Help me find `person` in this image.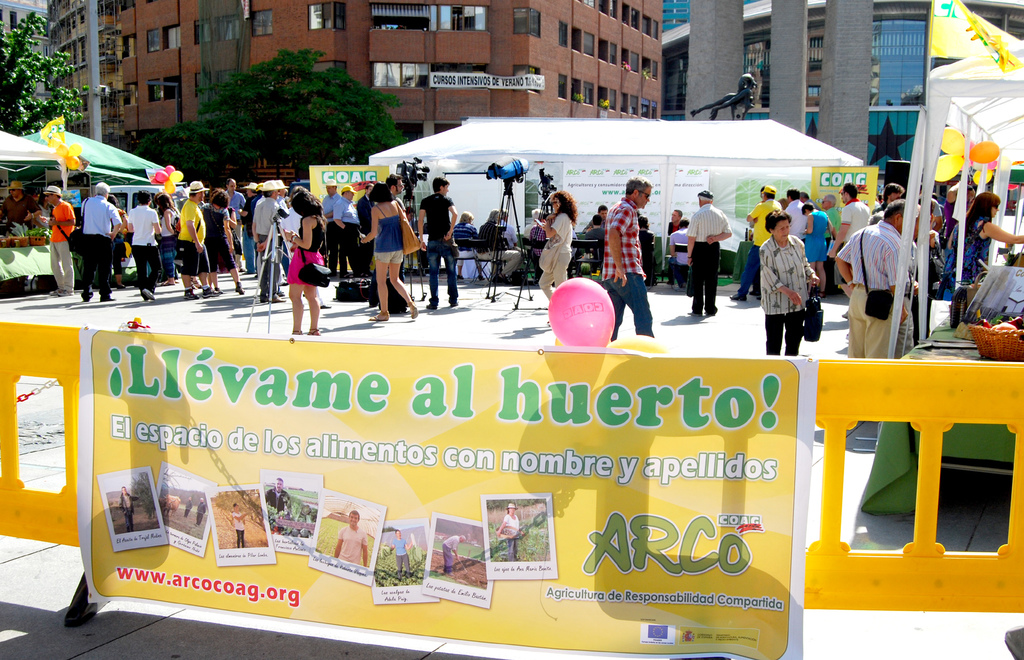
Found it: bbox=[738, 182, 783, 300].
